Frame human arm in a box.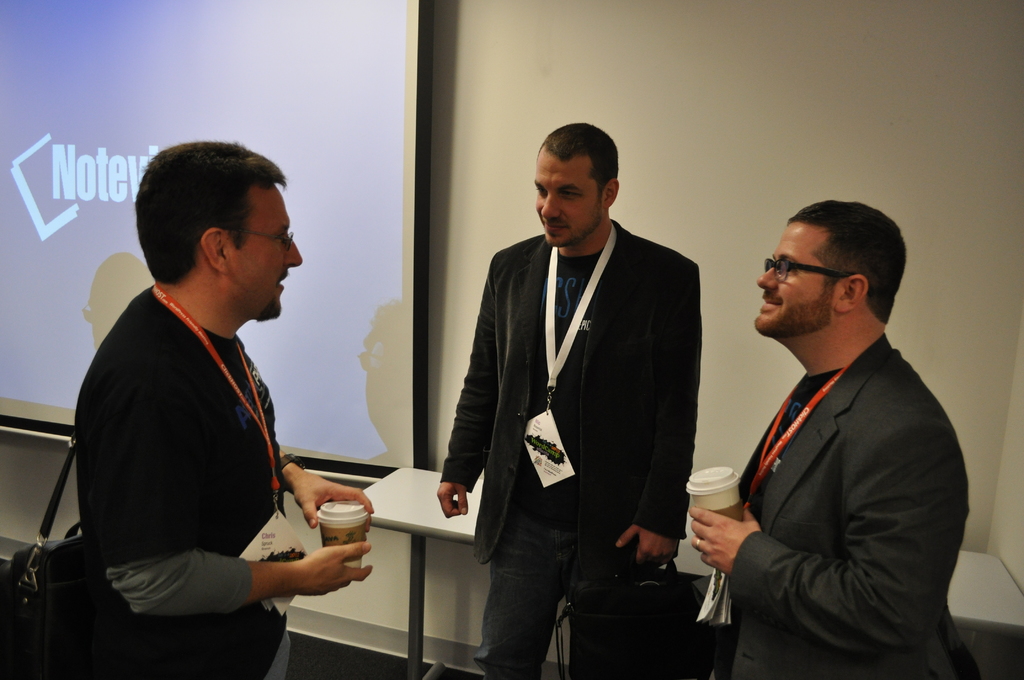
<bbox>613, 268, 706, 583</bbox>.
